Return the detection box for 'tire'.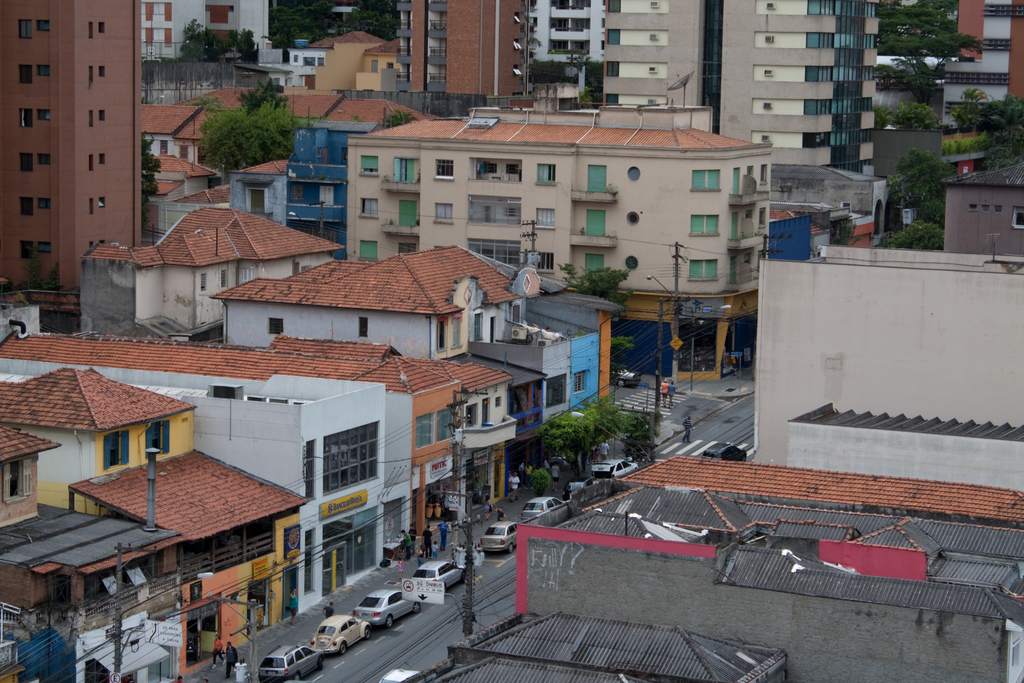
box(317, 654, 325, 668).
